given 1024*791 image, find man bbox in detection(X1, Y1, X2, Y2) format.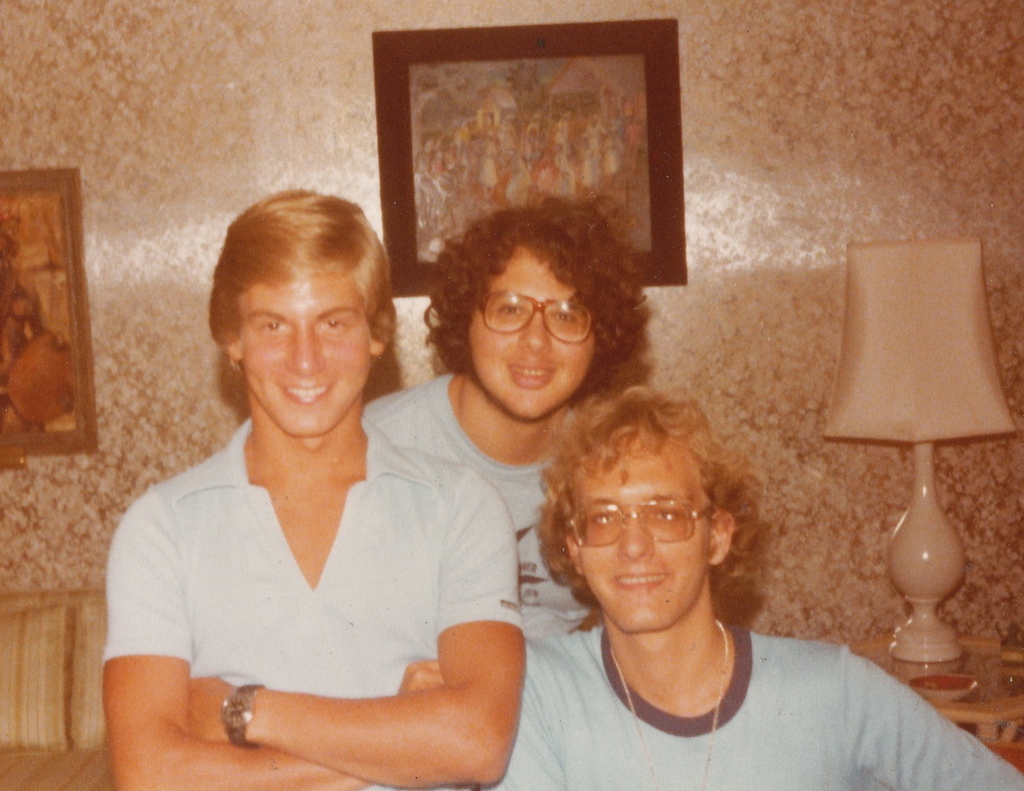
detection(357, 199, 672, 633).
